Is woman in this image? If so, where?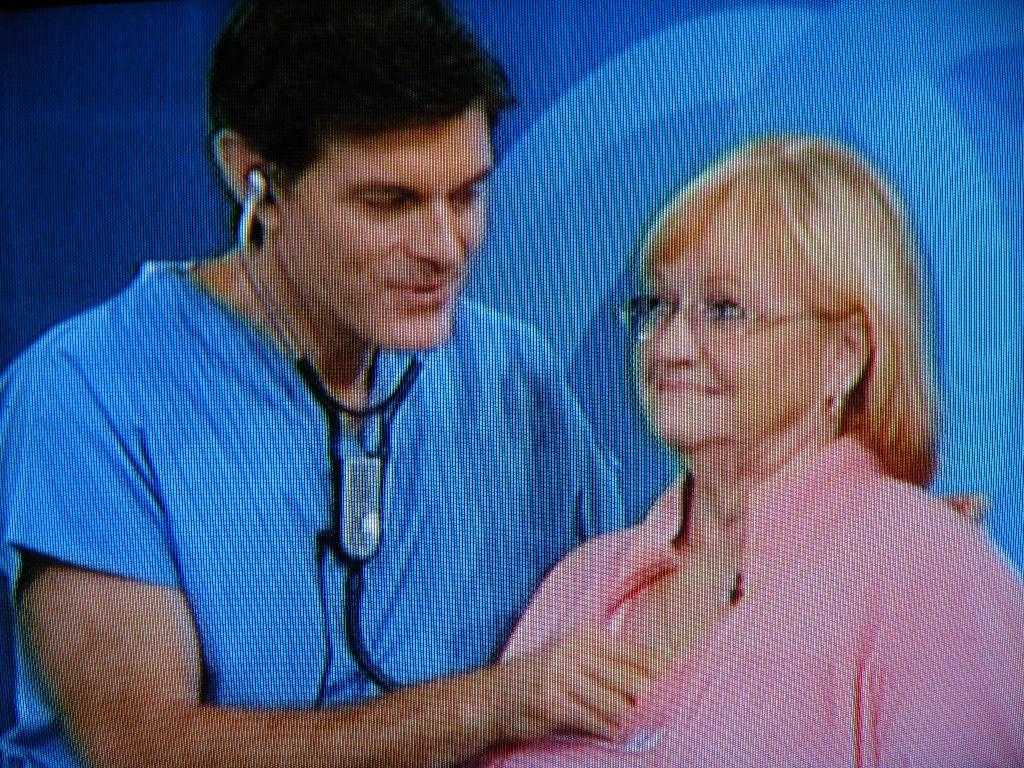
Yes, at box(440, 128, 1022, 767).
